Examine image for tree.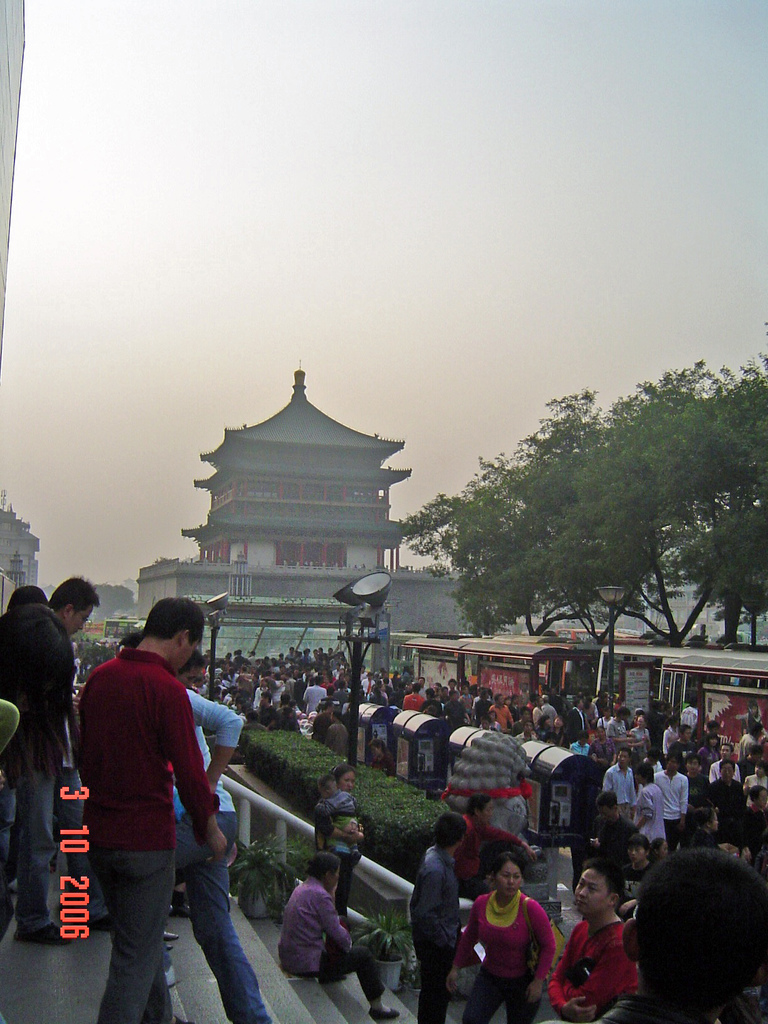
Examination result: {"x1": 97, "y1": 581, "x2": 131, "y2": 628}.
